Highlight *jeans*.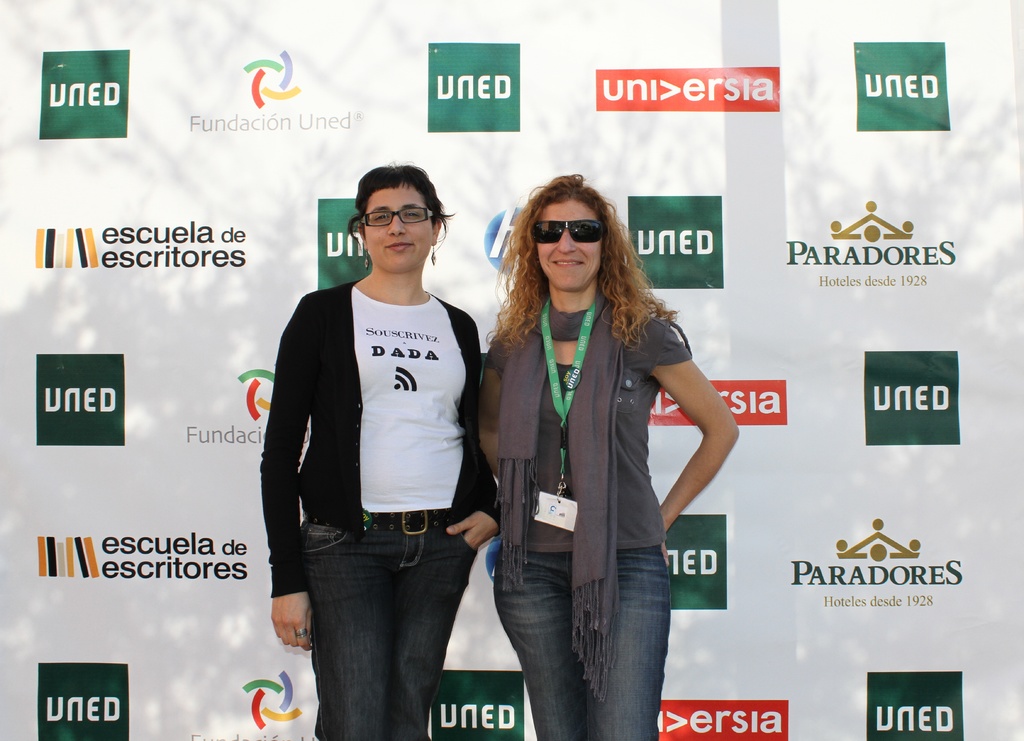
Highlighted region: x1=298 y1=518 x2=481 y2=740.
